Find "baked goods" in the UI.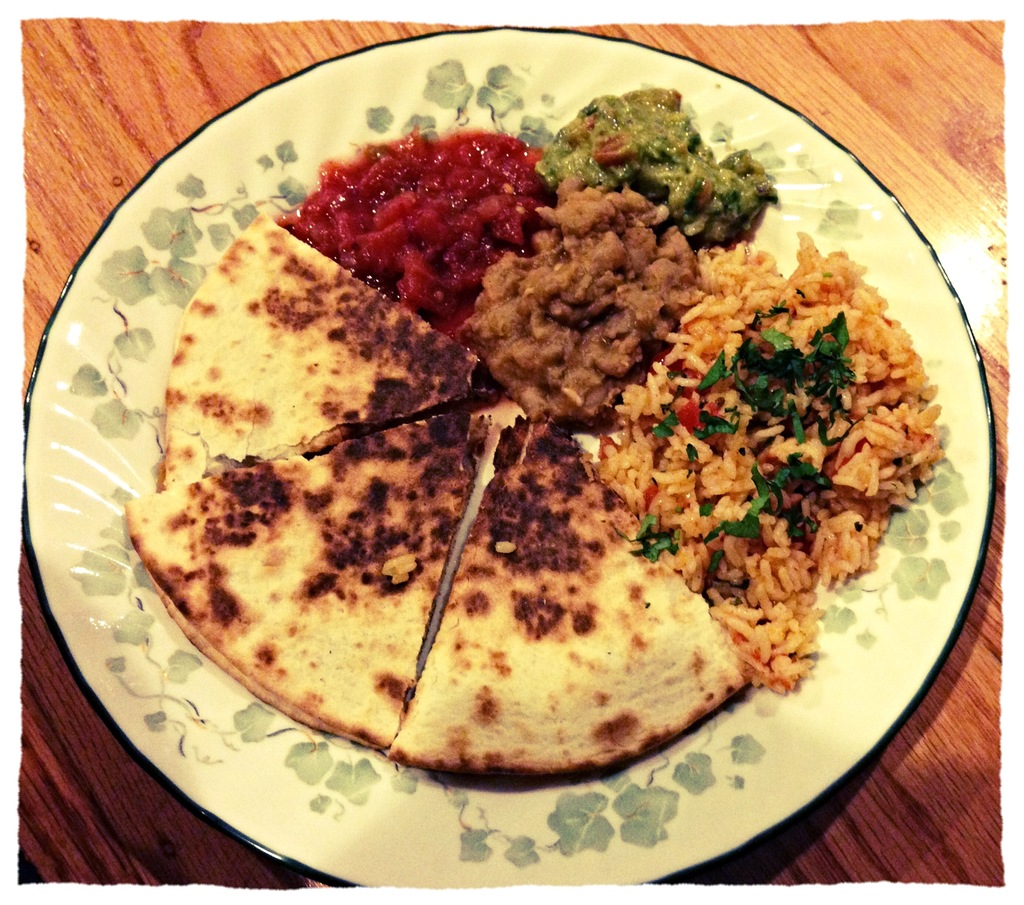
UI element at 152:206:483:491.
